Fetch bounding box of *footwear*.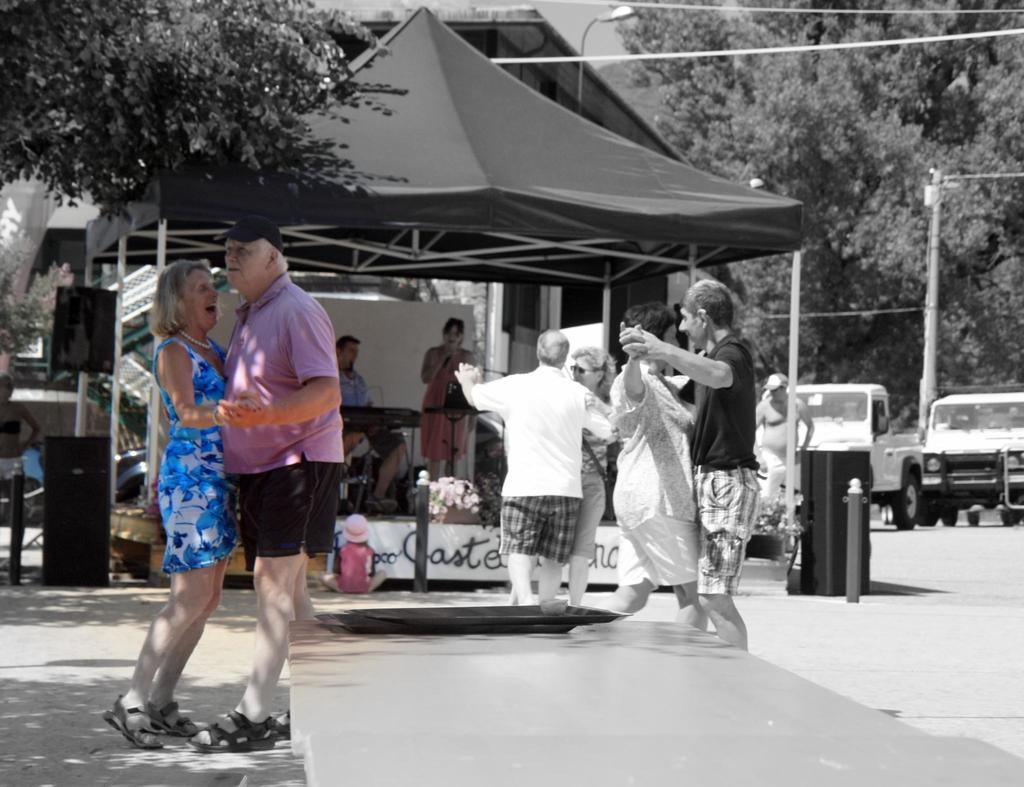
Bbox: box(155, 701, 201, 733).
